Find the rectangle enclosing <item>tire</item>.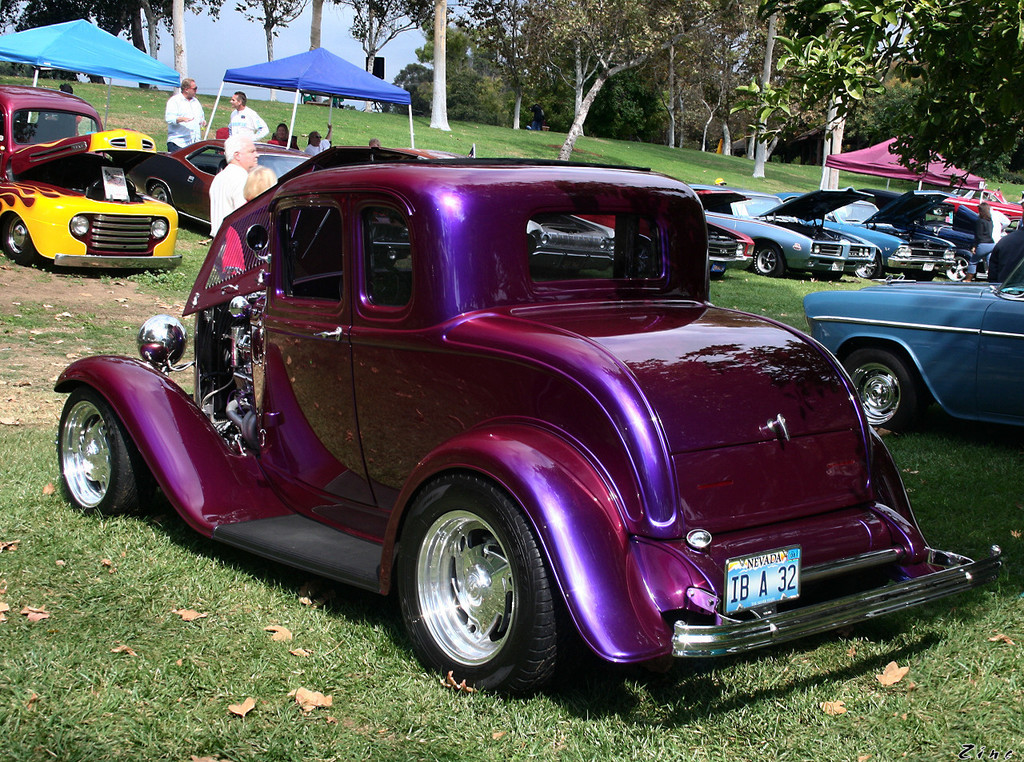
[x1=944, y1=258, x2=969, y2=281].
